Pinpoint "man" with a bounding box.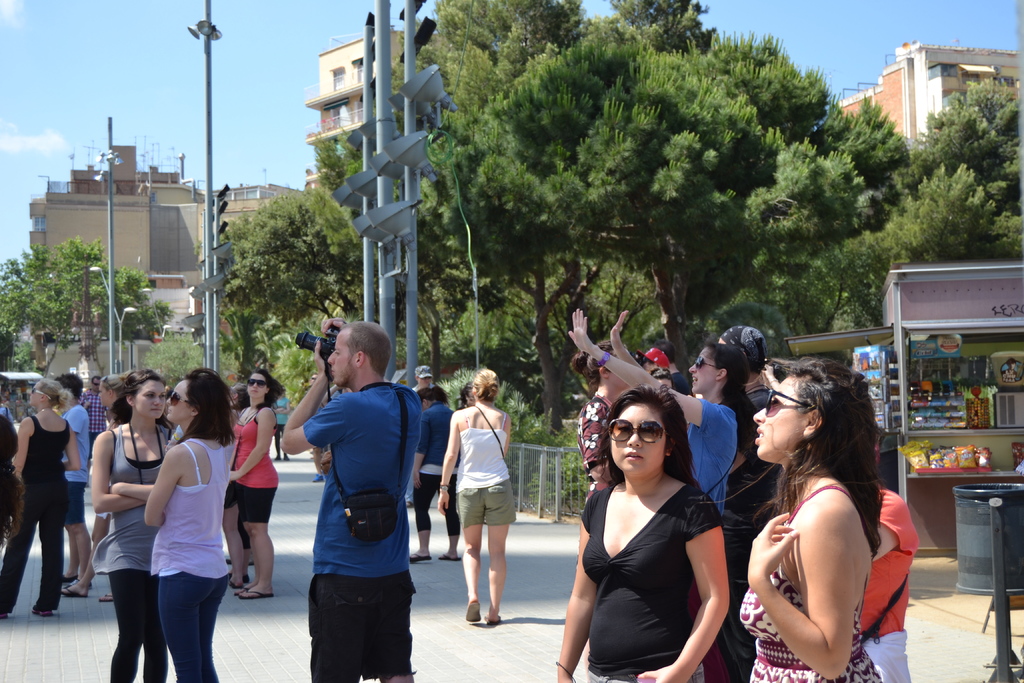
x1=289 y1=312 x2=429 y2=679.
